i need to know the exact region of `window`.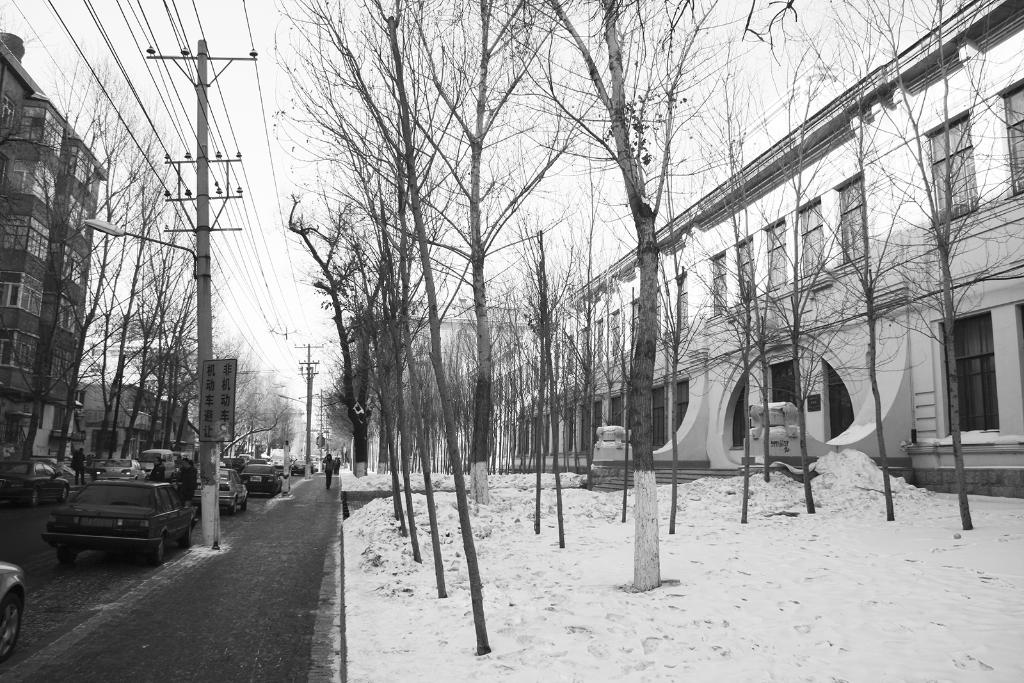
Region: Rect(764, 220, 782, 289).
